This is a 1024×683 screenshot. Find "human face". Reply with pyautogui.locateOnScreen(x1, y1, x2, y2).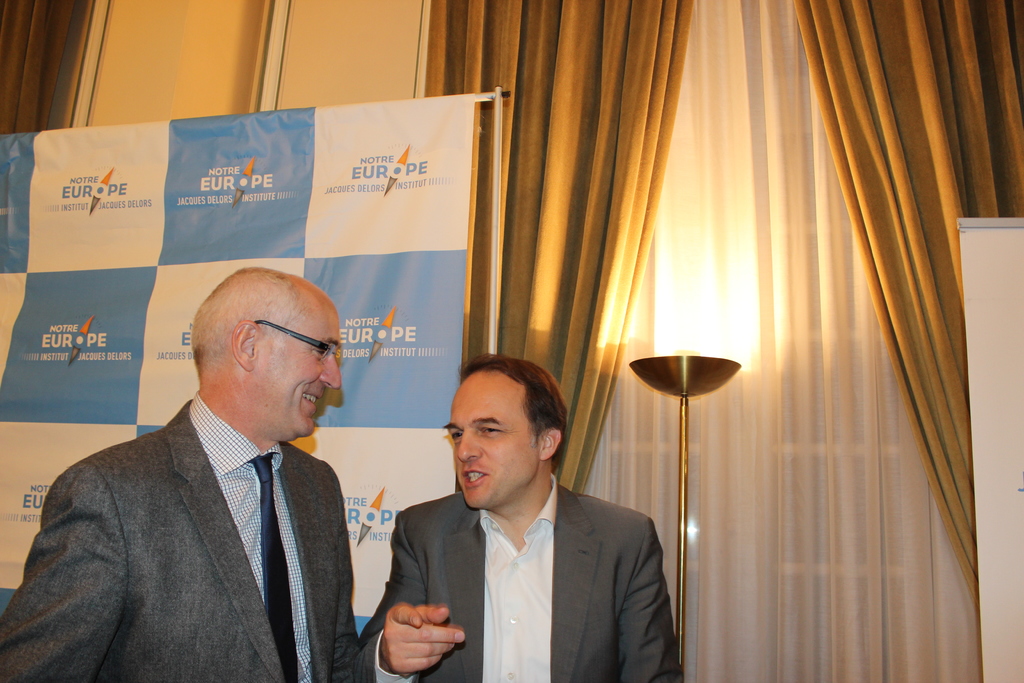
pyautogui.locateOnScreen(257, 297, 342, 438).
